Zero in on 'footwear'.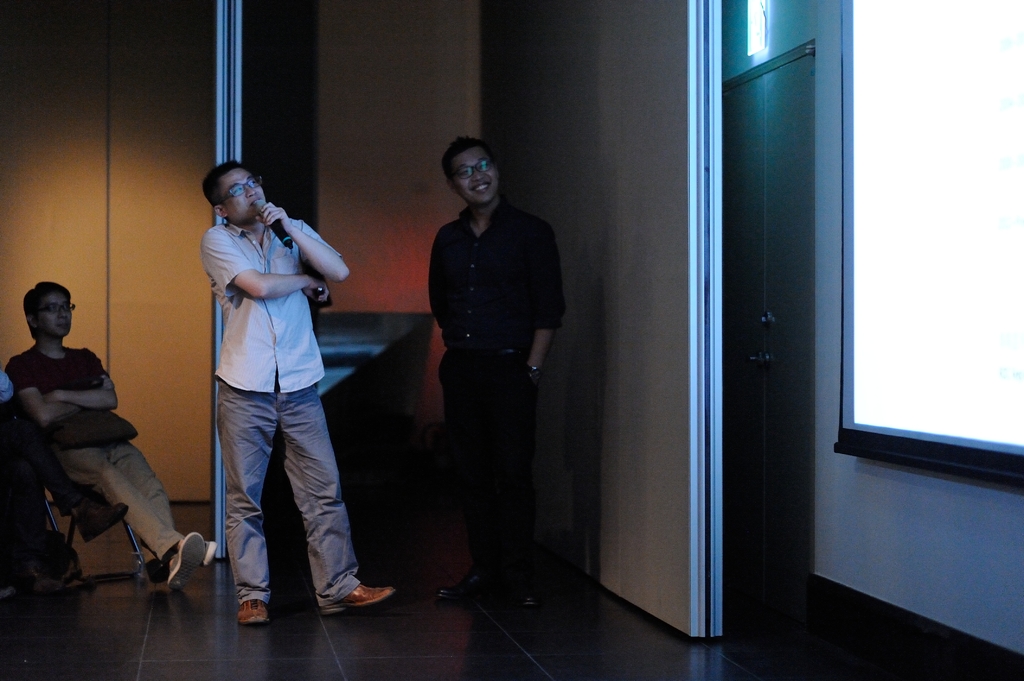
Zeroed in: crop(197, 537, 216, 570).
